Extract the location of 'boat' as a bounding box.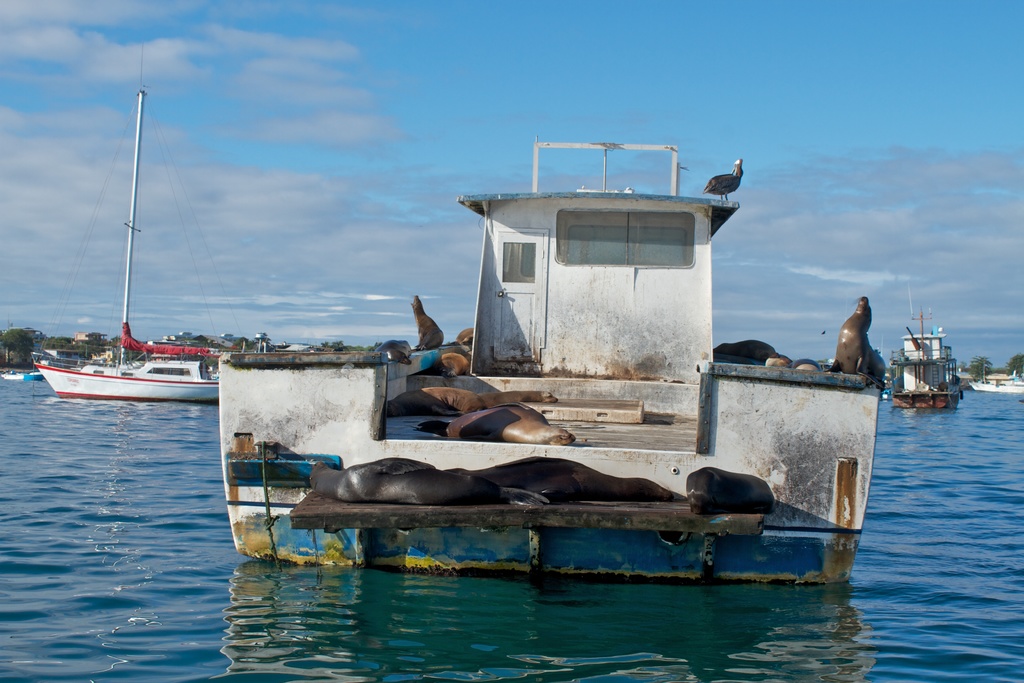
970,363,1023,398.
